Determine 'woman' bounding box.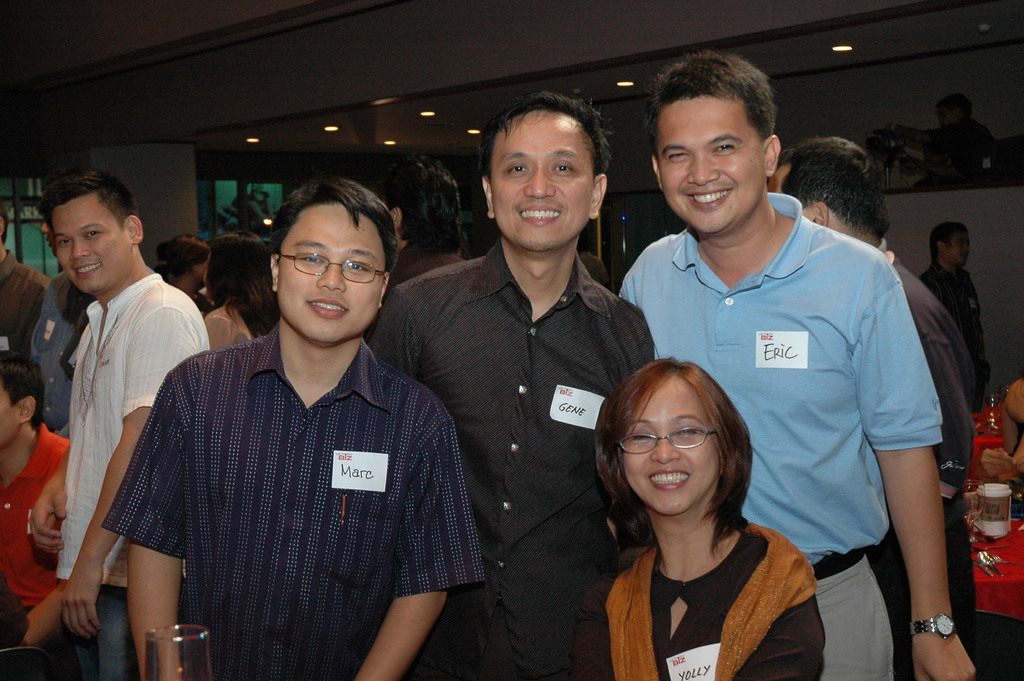
Determined: region(199, 228, 282, 352).
